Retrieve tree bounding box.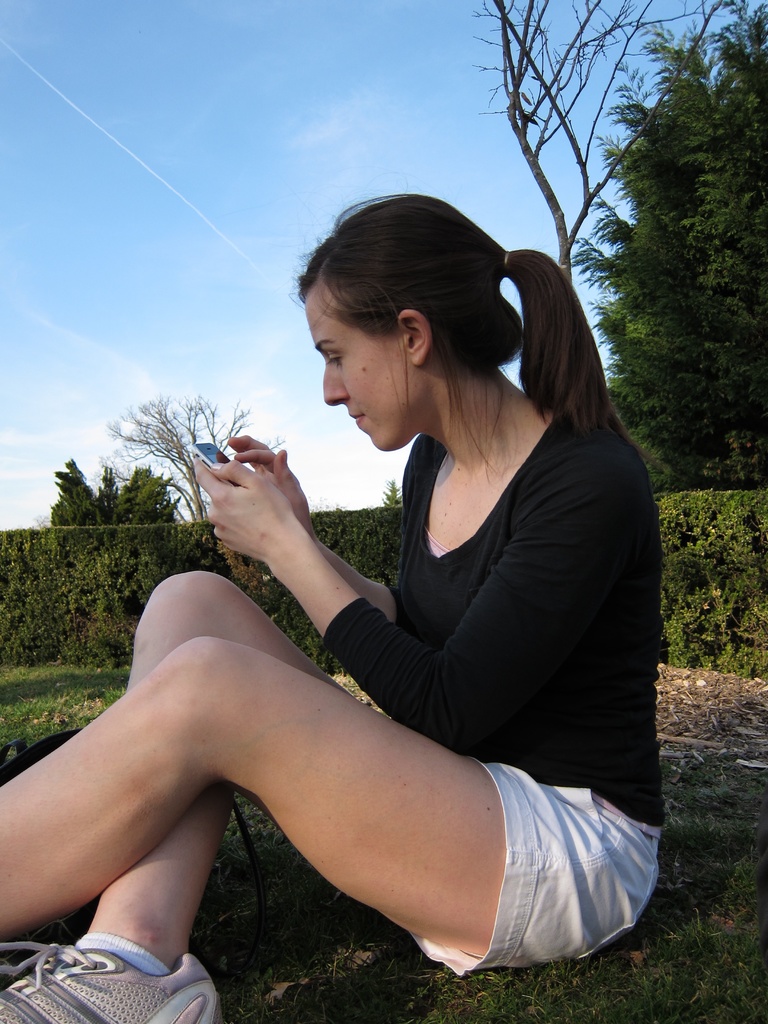
Bounding box: (x1=90, y1=398, x2=296, y2=526).
